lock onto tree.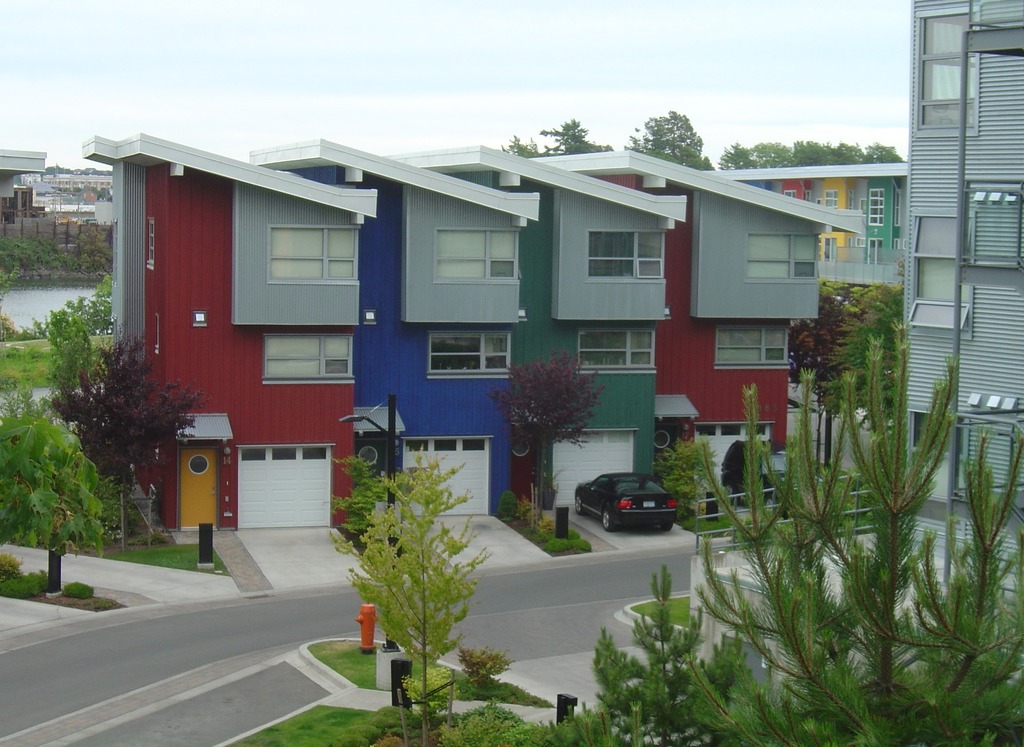
Locked: <box>51,331,208,546</box>.
